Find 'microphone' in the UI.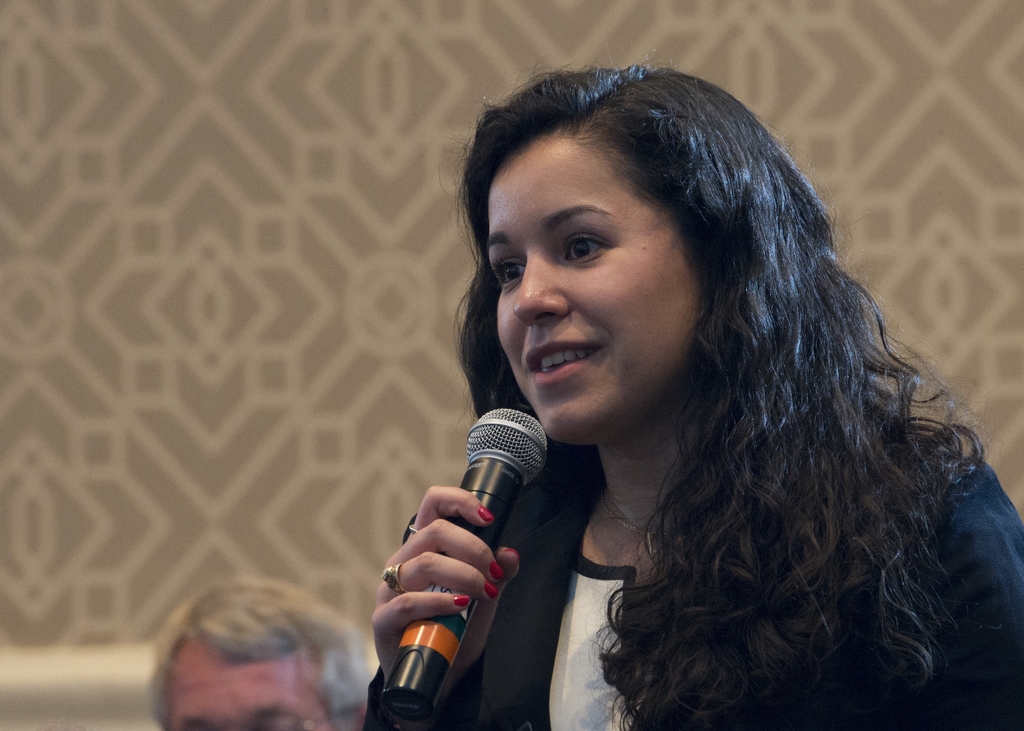
UI element at <box>380,407,545,717</box>.
